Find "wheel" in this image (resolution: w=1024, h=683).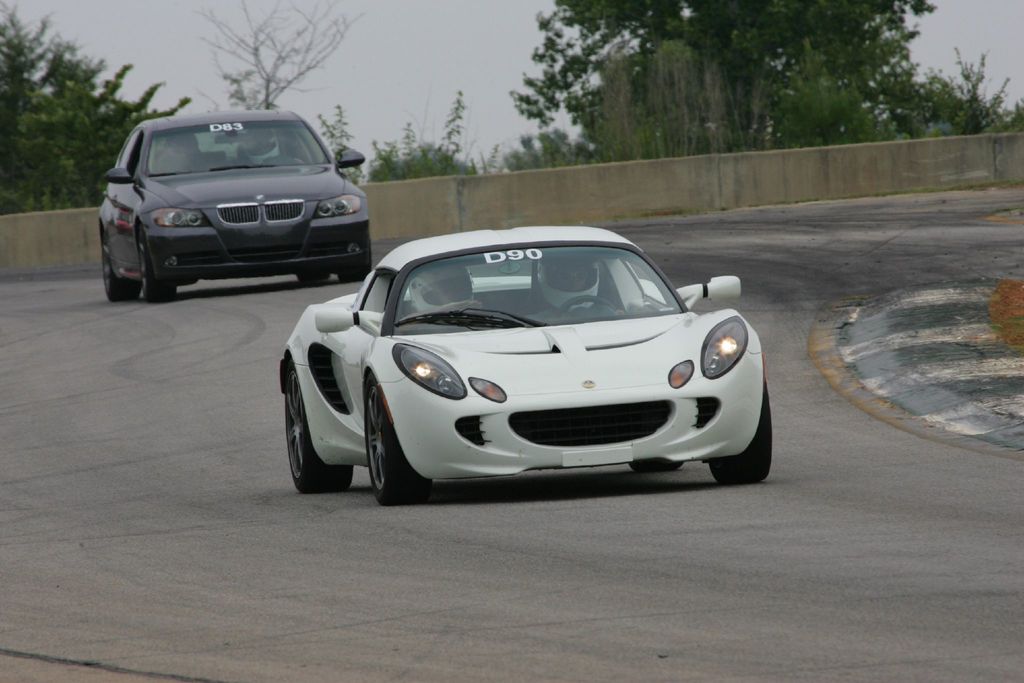
box=[707, 371, 775, 484].
